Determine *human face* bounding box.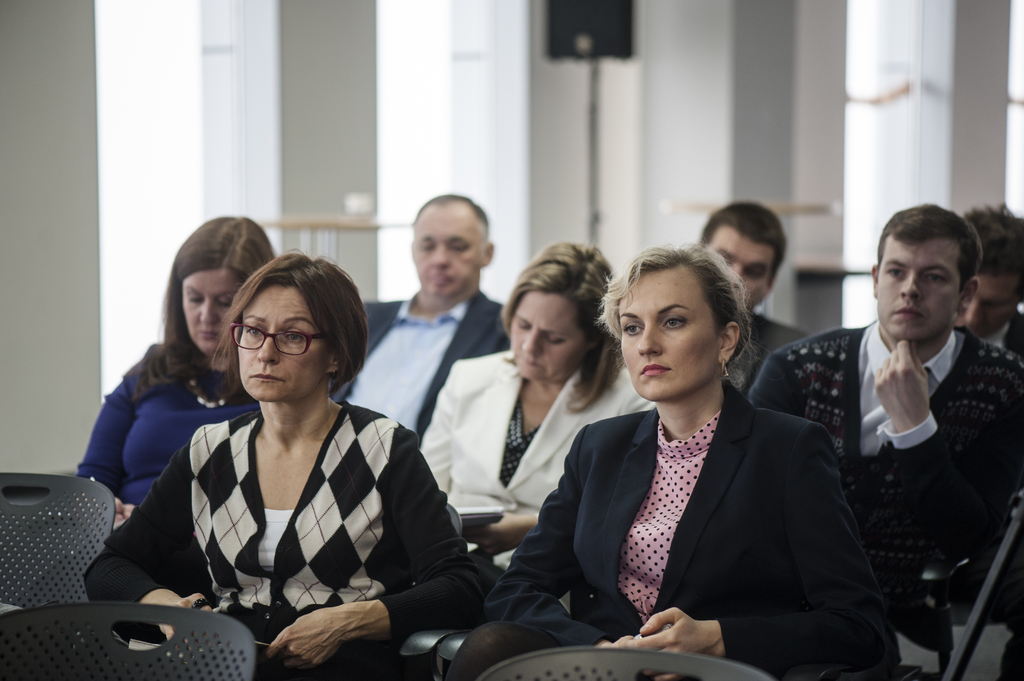
Determined: x1=876, y1=243, x2=963, y2=344.
